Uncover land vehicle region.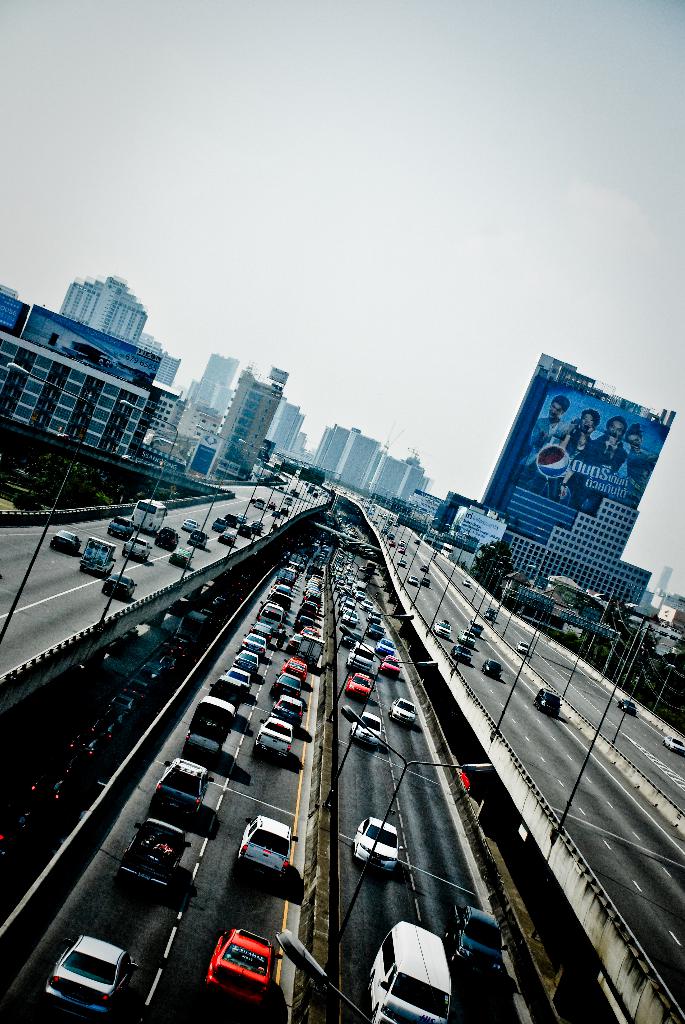
Uncovered: pyautogui.locateOnScreen(487, 611, 496, 620).
